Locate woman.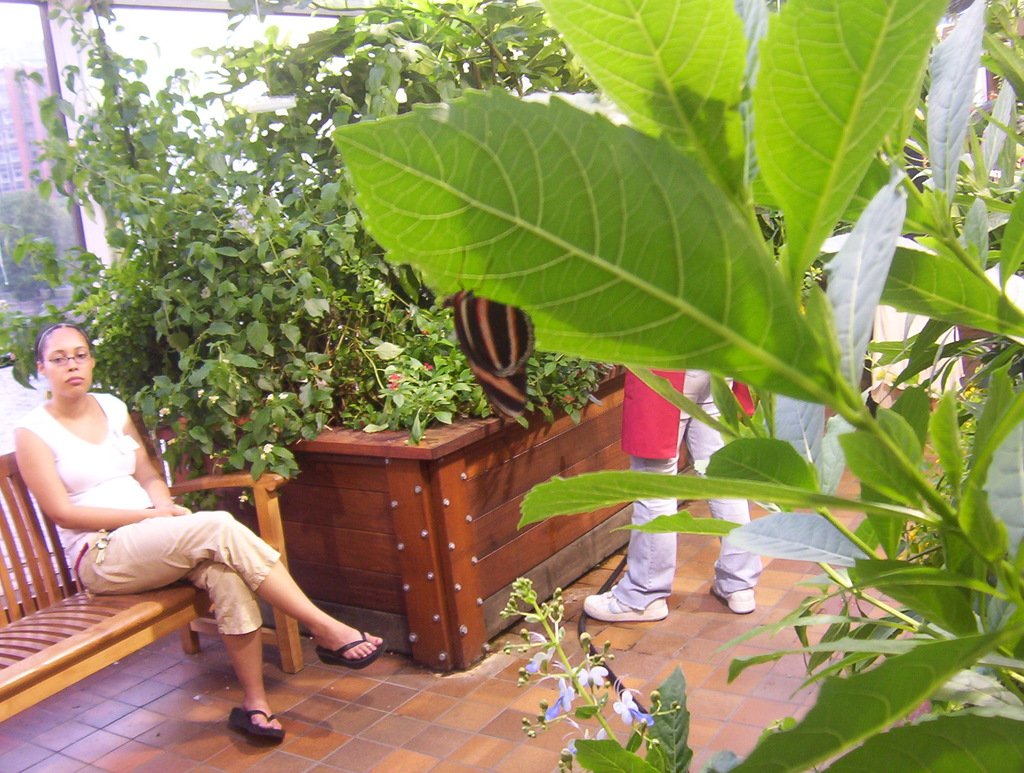
Bounding box: (x1=11, y1=321, x2=389, y2=745).
